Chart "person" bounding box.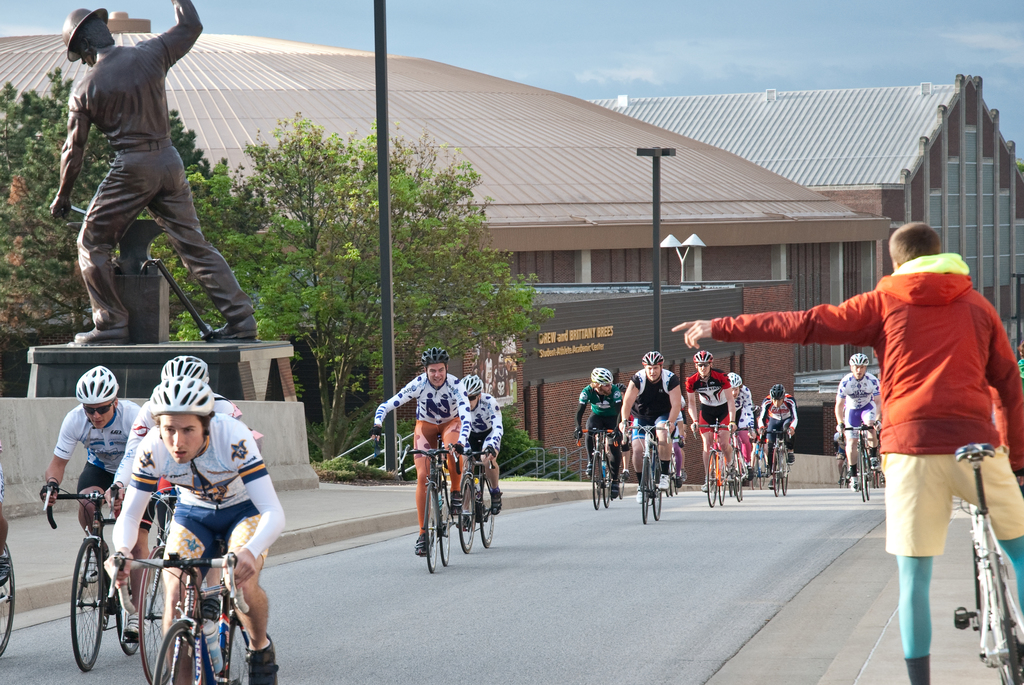
Charted: left=700, top=225, right=1023, bottom=684.
